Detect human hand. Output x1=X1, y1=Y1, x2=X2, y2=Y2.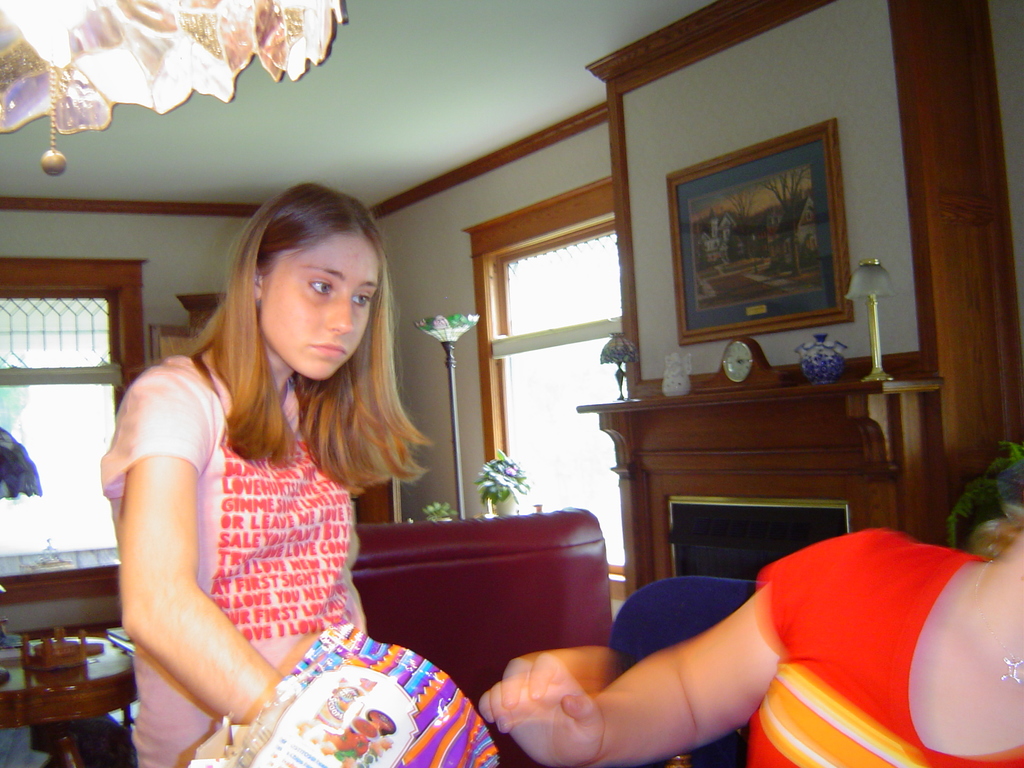
x1=484, y1=657, x2=609, y2=760.
